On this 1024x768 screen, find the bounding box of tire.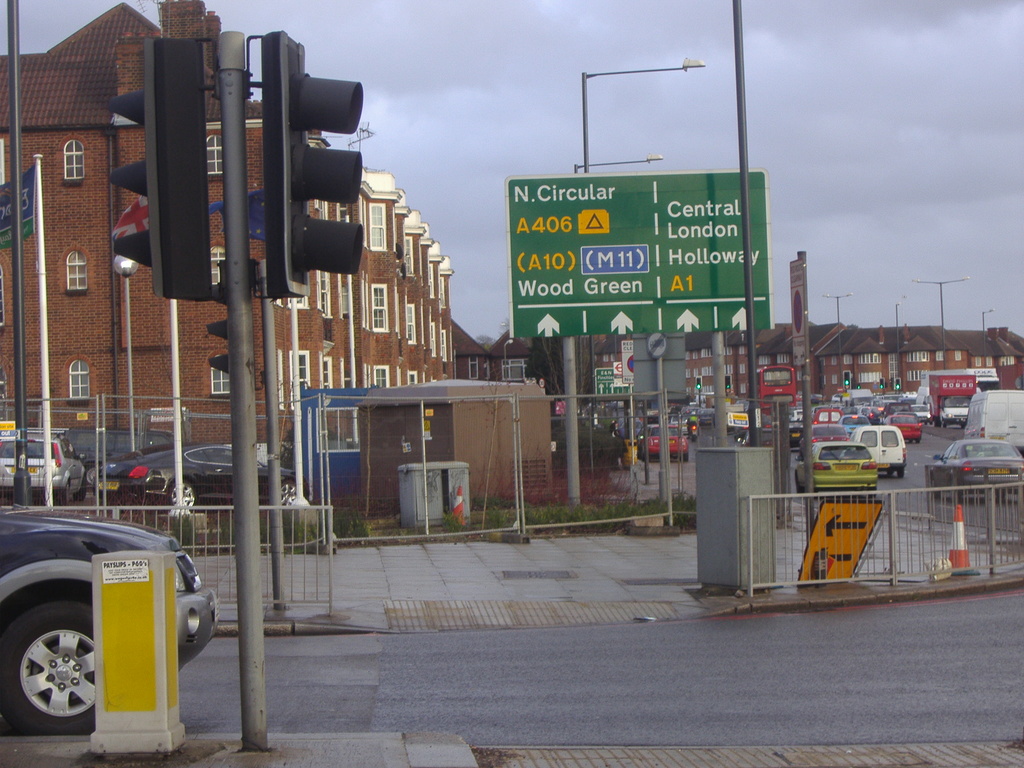
Bounding box: [left=164, top=474, right=201, bottom=516].
